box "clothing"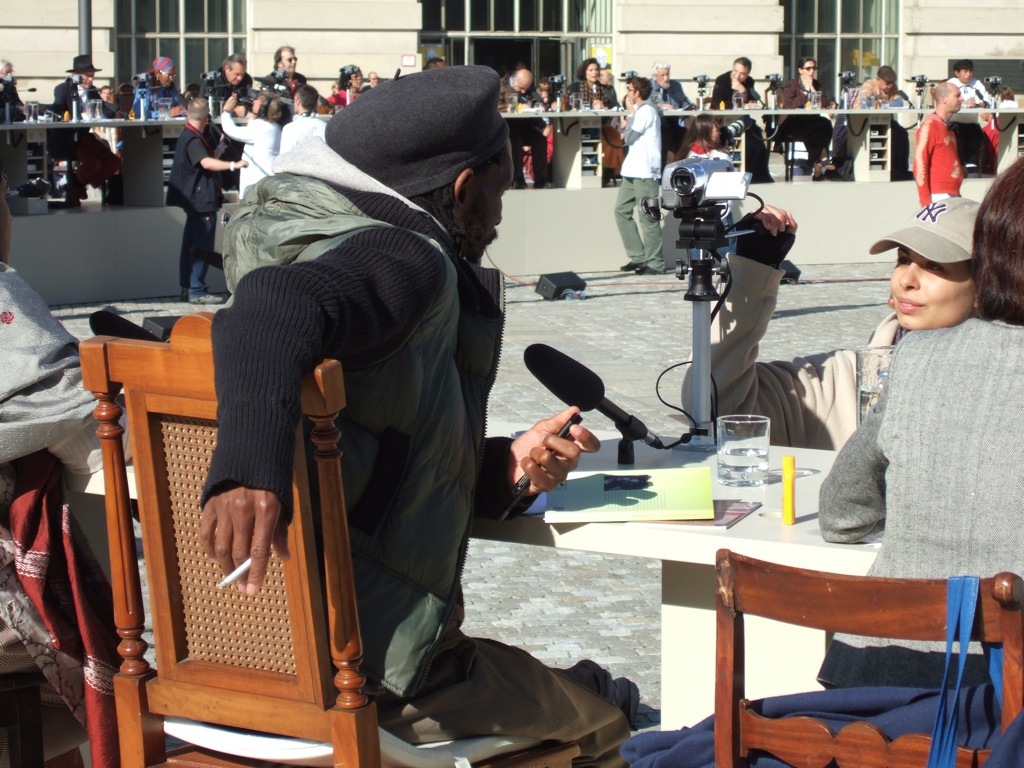
910,111,965,211
